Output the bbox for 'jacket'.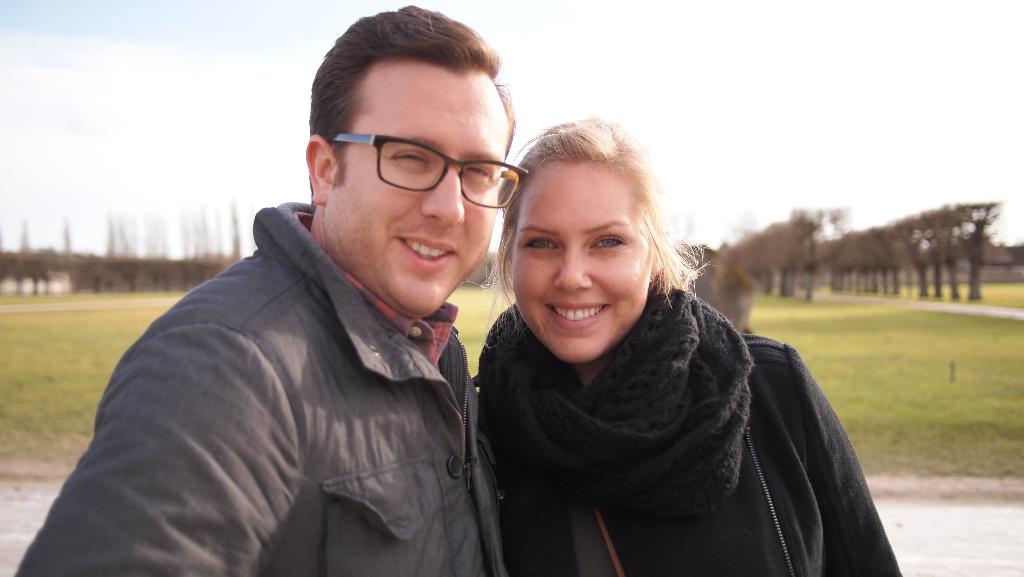
<region>4, 207, 538, 576</region>.
